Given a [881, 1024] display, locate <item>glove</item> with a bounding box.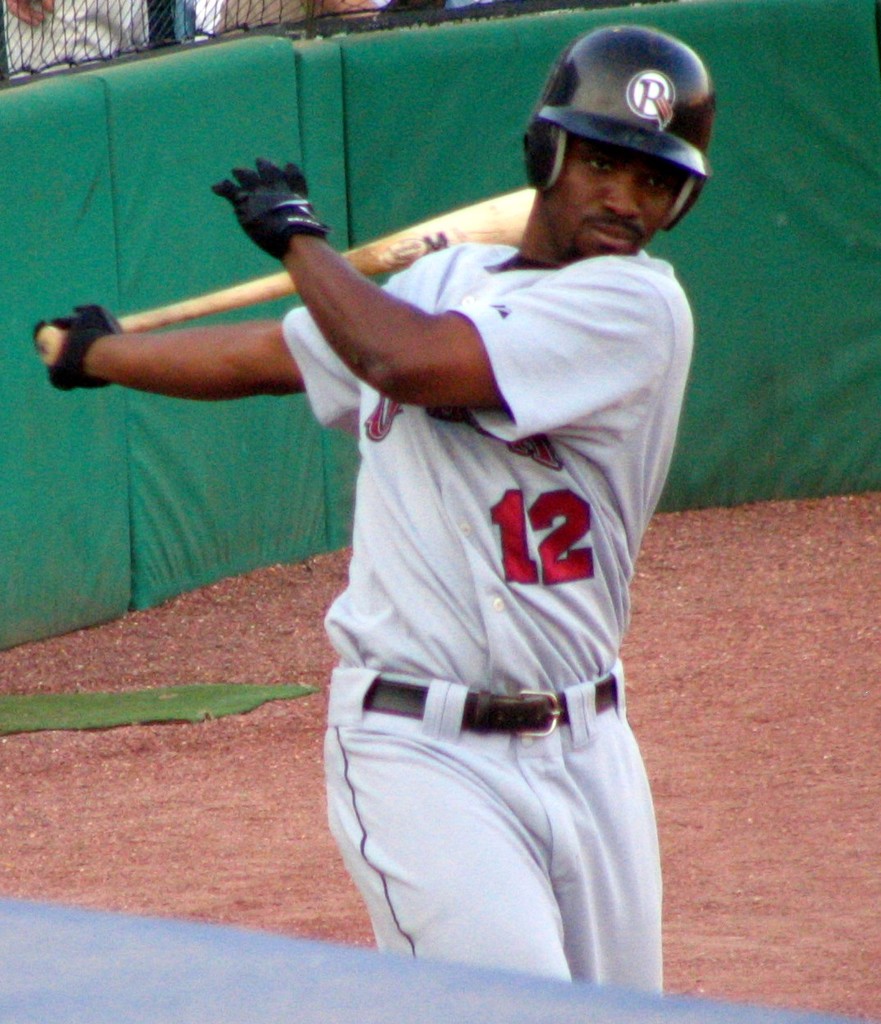
Located: (left=27, top=301, right=122, bottom=394).
